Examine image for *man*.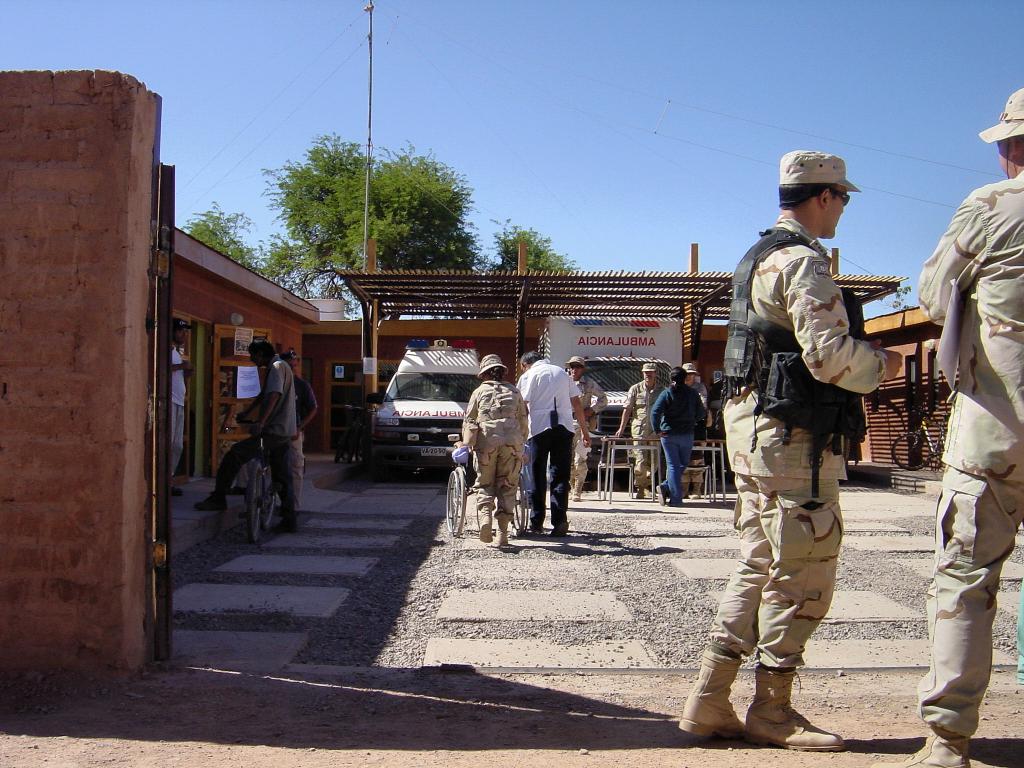
Examination result: <bbox>872, 81, 1023, 765</bbox>.
